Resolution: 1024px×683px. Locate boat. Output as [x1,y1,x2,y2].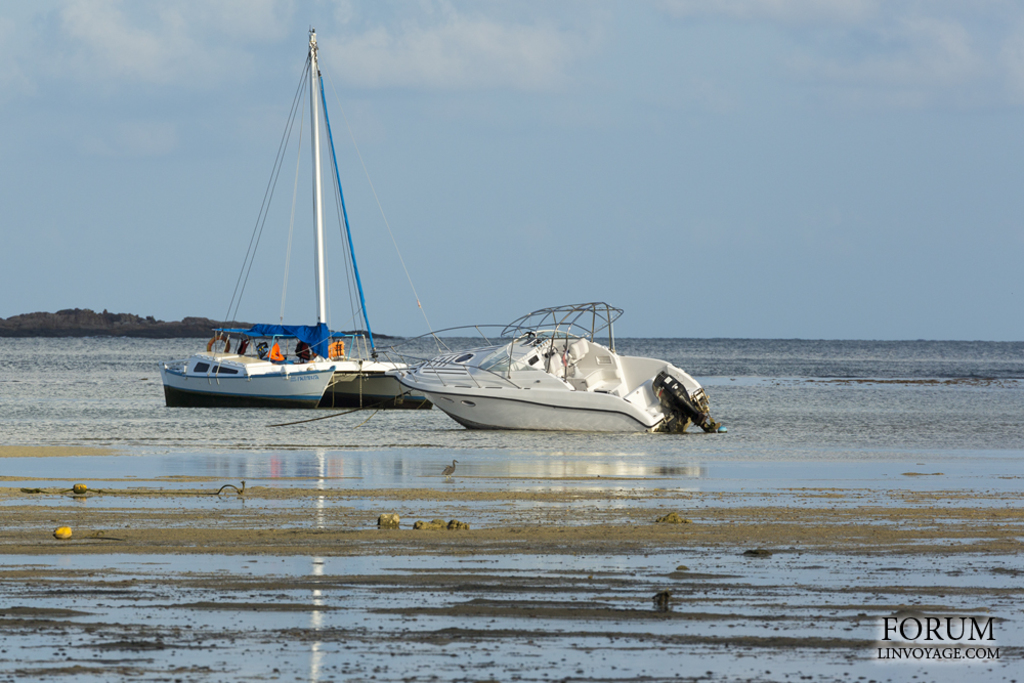
[384,300,729,432].
